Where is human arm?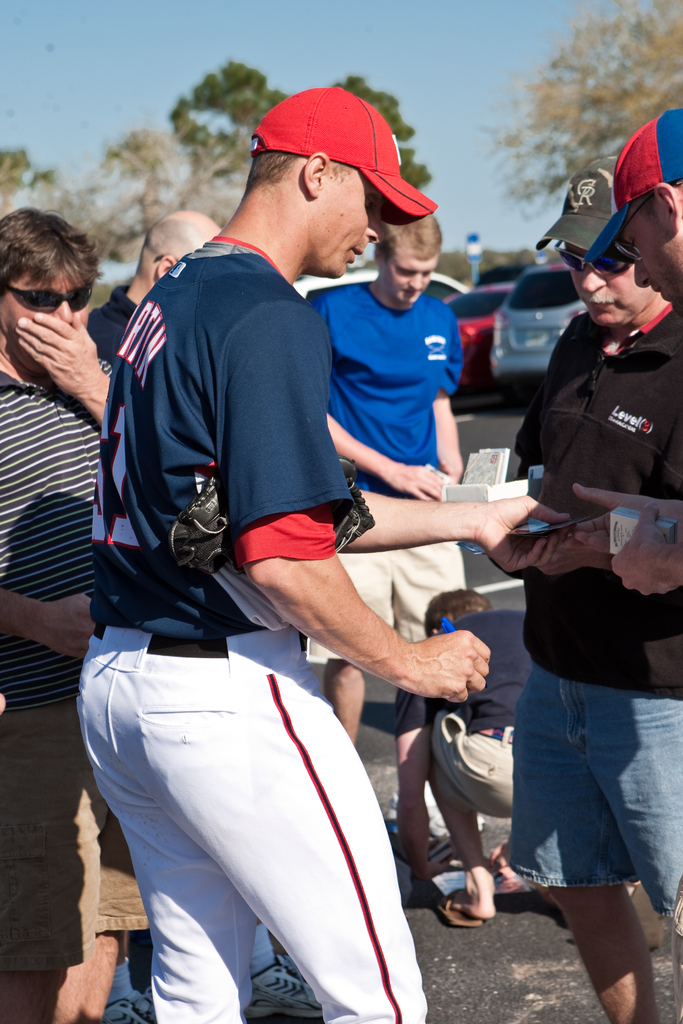
569/479/682/580.
